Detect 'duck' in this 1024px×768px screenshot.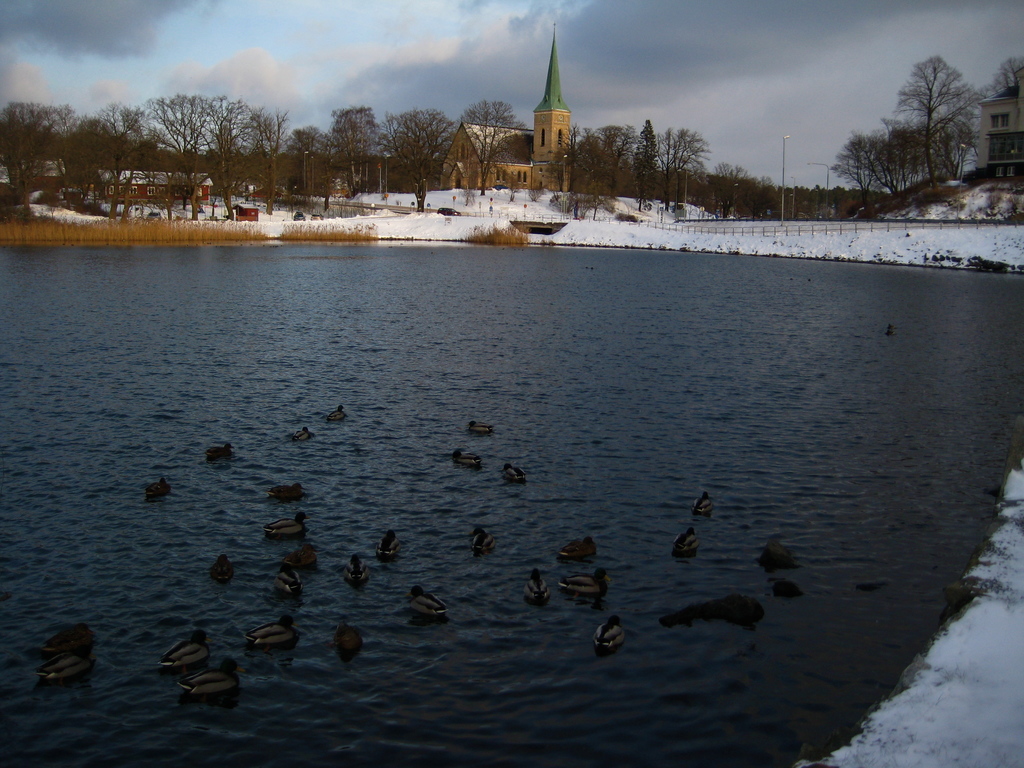
Detection: {"left": 334, "top": 615, "right": 361, "bottom": 650}.
